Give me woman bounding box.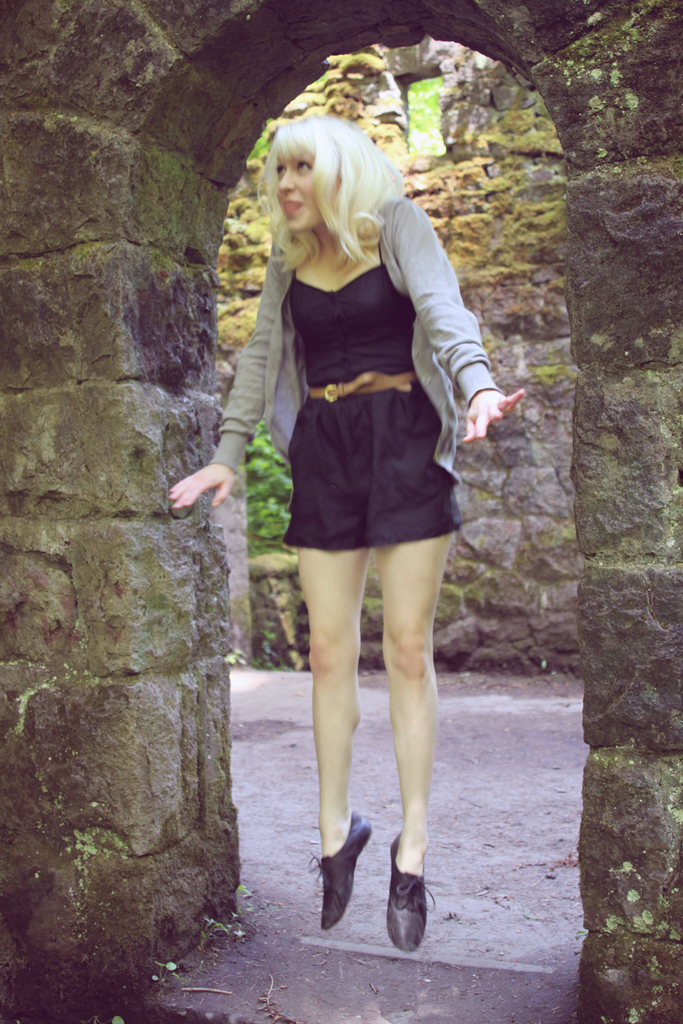
Rect(204, 117, 514, 899).
